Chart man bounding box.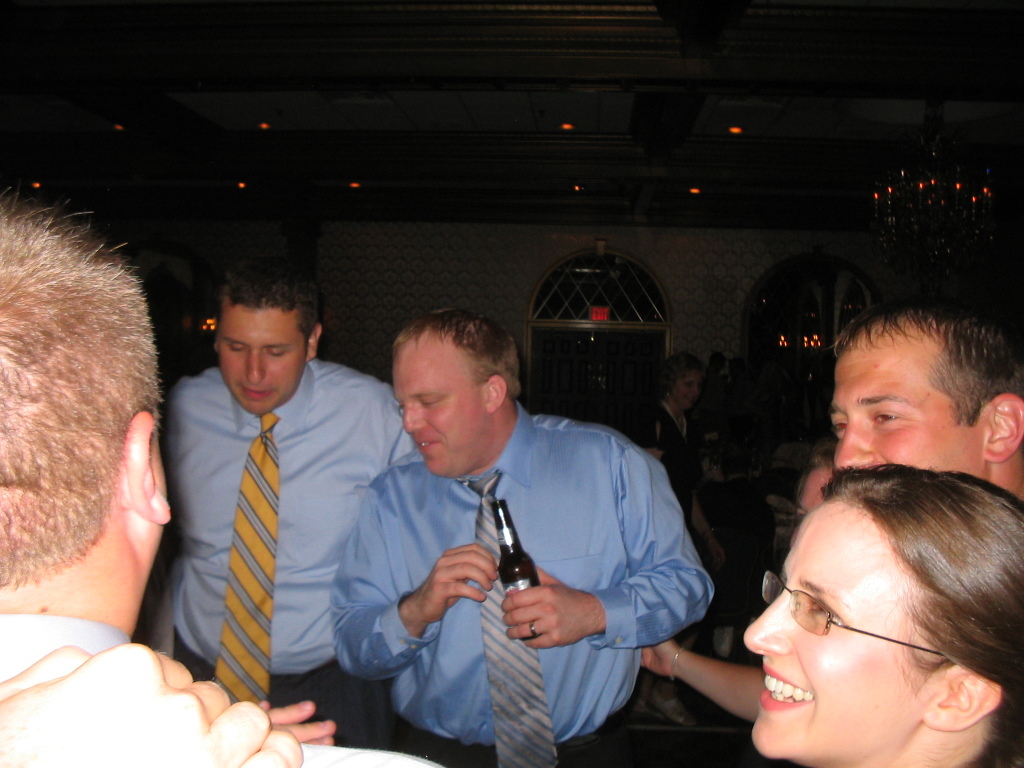
Charted: [x1=329, y1=312, x2=727, y2=753].
